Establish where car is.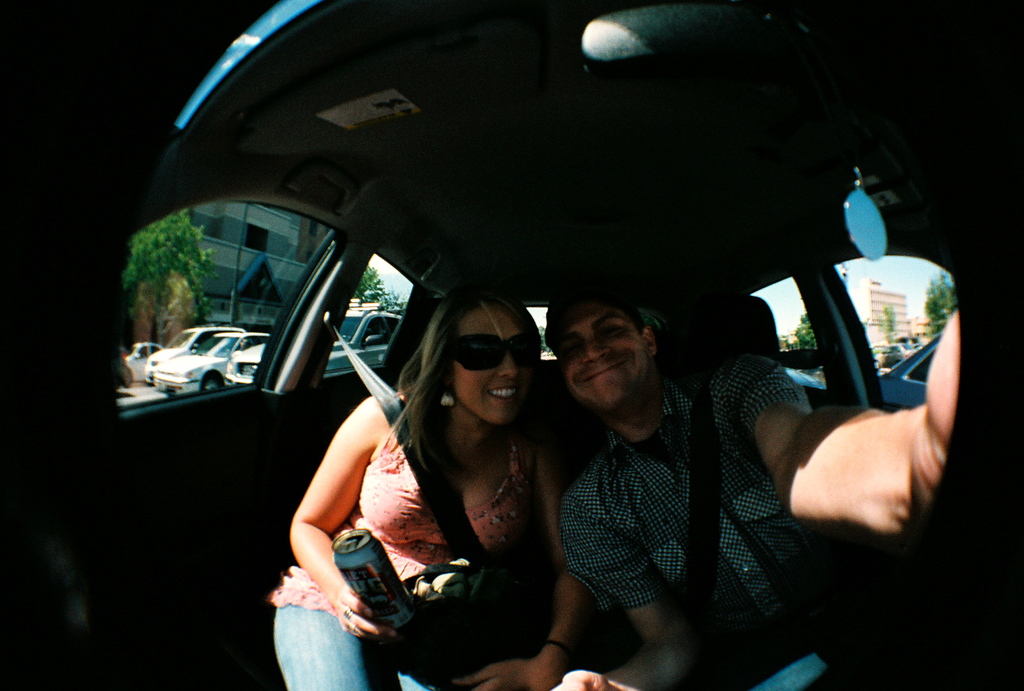
Established at 143,326,238,390.
